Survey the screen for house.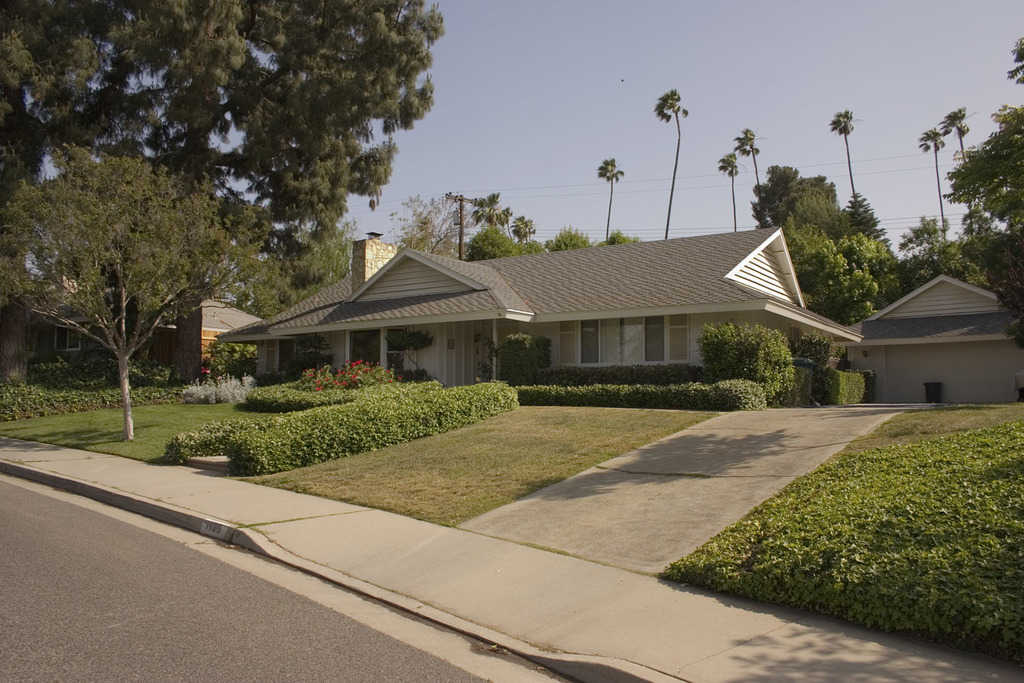
Survey found: [836, 260, 1023, 406].
